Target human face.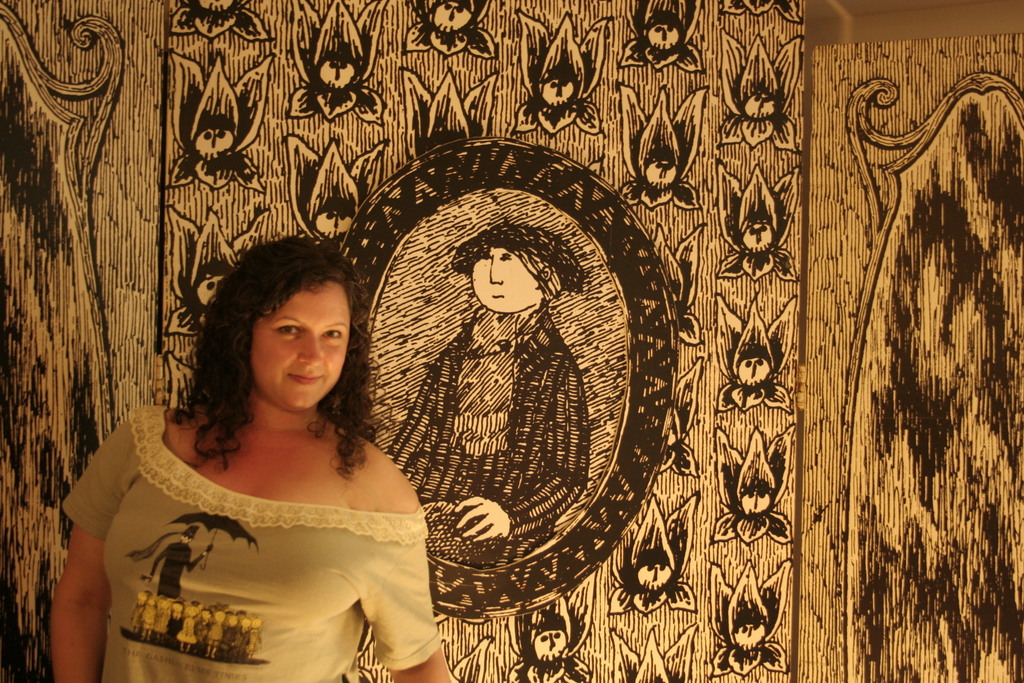
Target region: l=472, t=250, r=539, b=313.
